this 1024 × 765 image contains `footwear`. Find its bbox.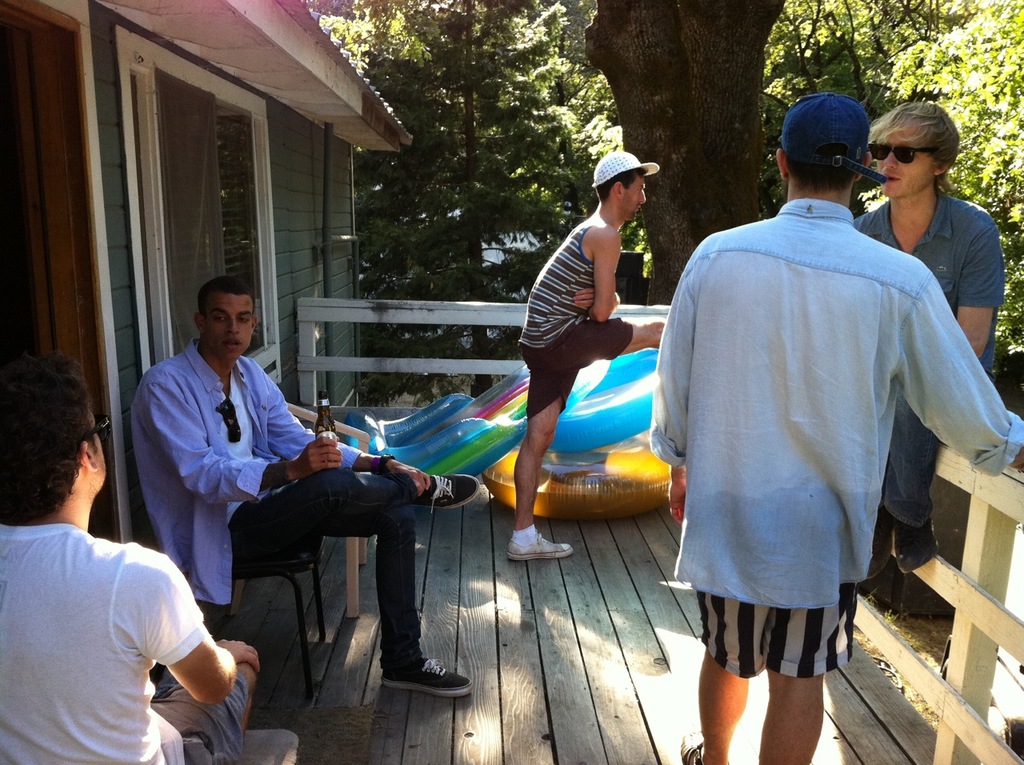
detection(379, 657, 470, 699).
